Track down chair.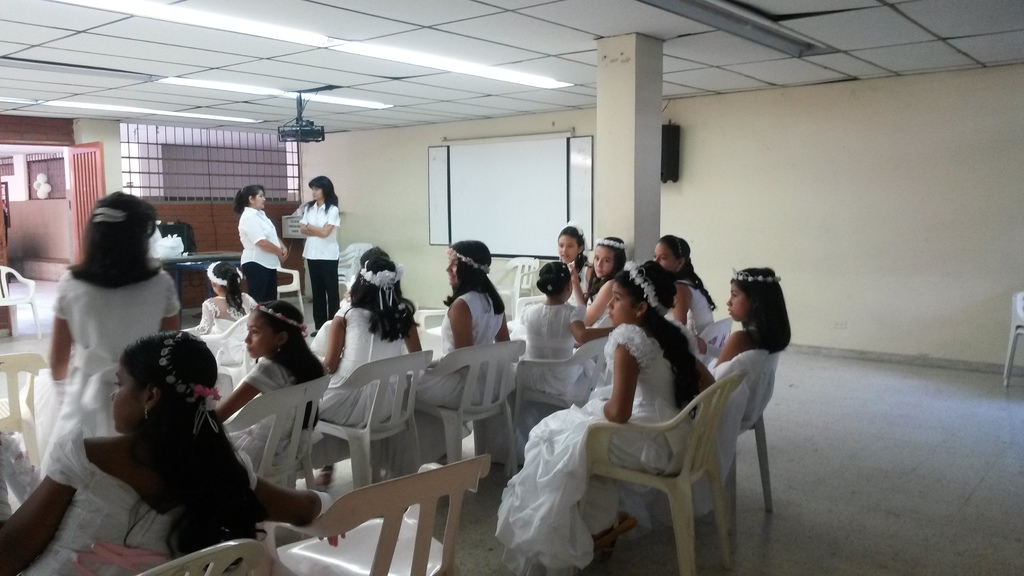
Tracked to {"left": 263, "top": 449, "right": 488, "bottom": 575}.
